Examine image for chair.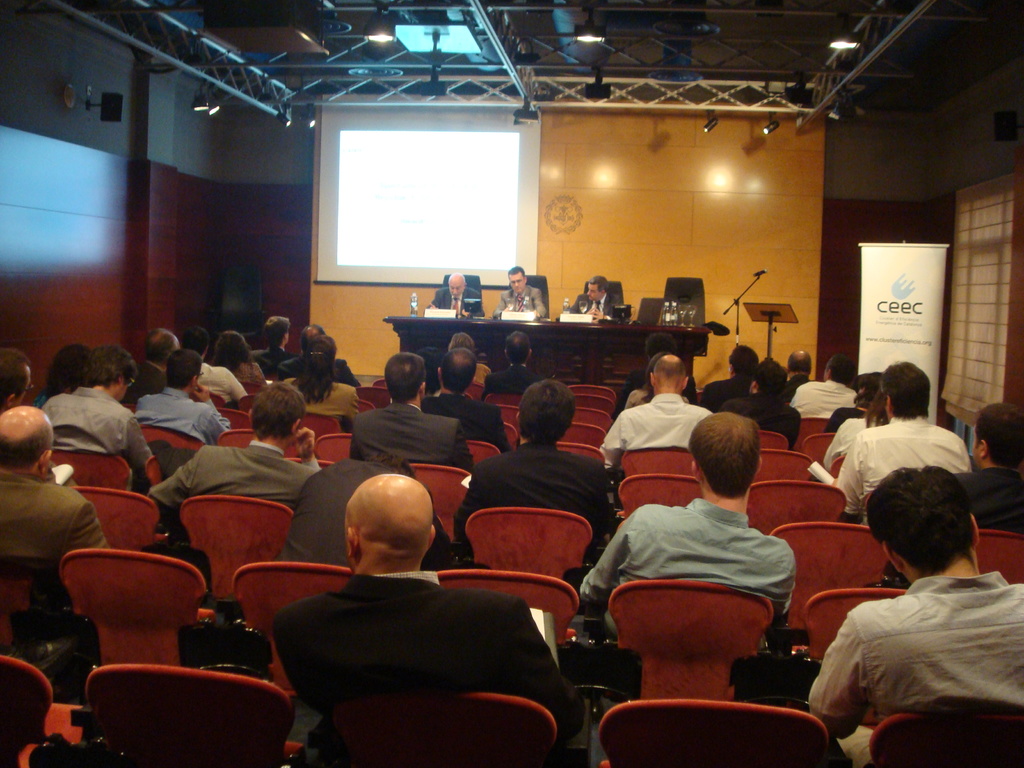
Examination result: pyautogui.locateOnScreen(313, 434, 354, 464).
